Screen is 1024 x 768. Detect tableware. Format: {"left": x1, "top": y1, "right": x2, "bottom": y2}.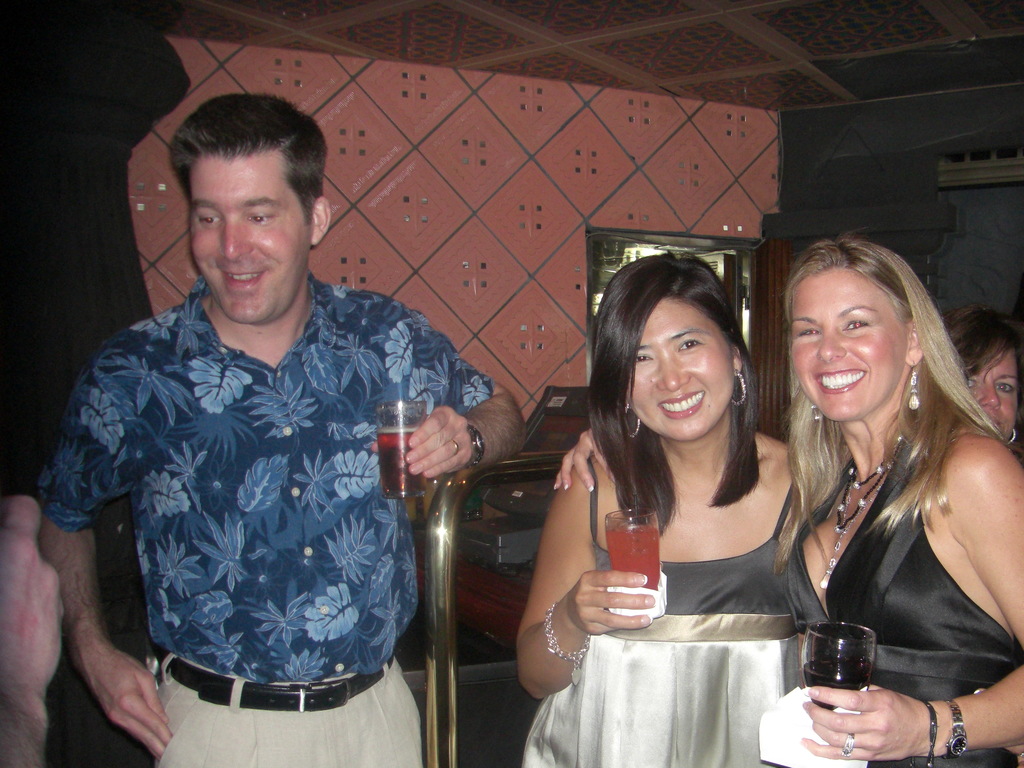
{"left": 802, "top": 622, "right": 876, "bottom": 709}.
